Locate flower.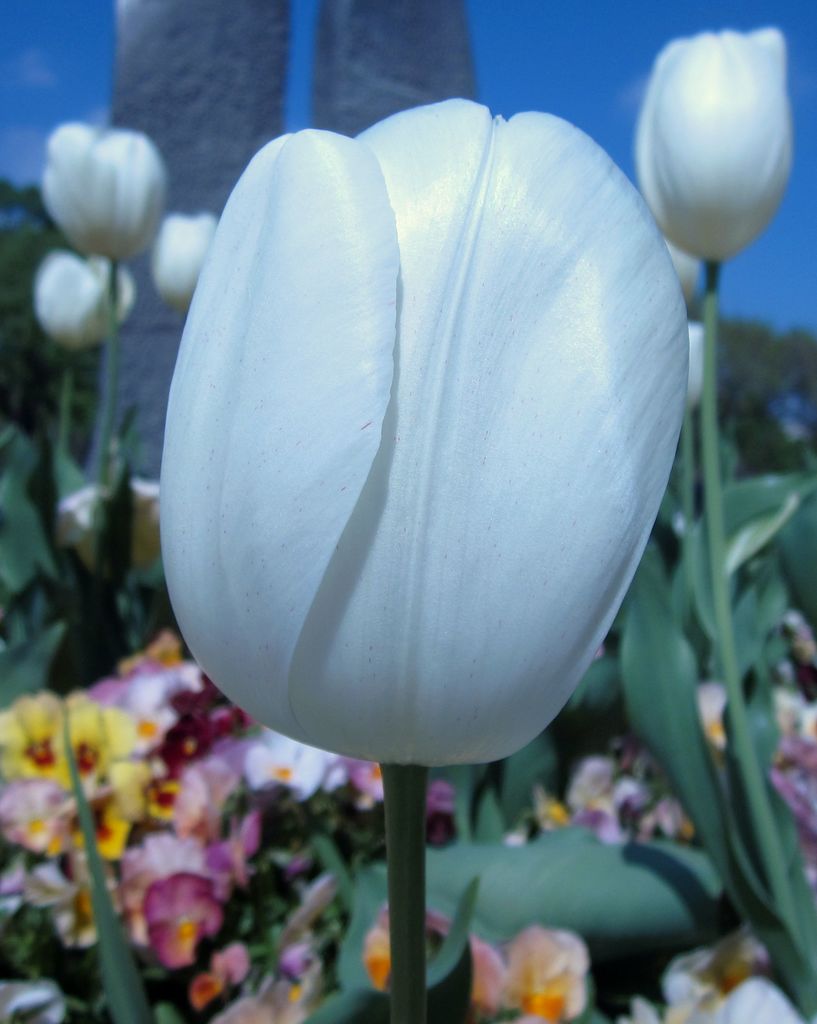
Bounding box: 637 29 789 277.
